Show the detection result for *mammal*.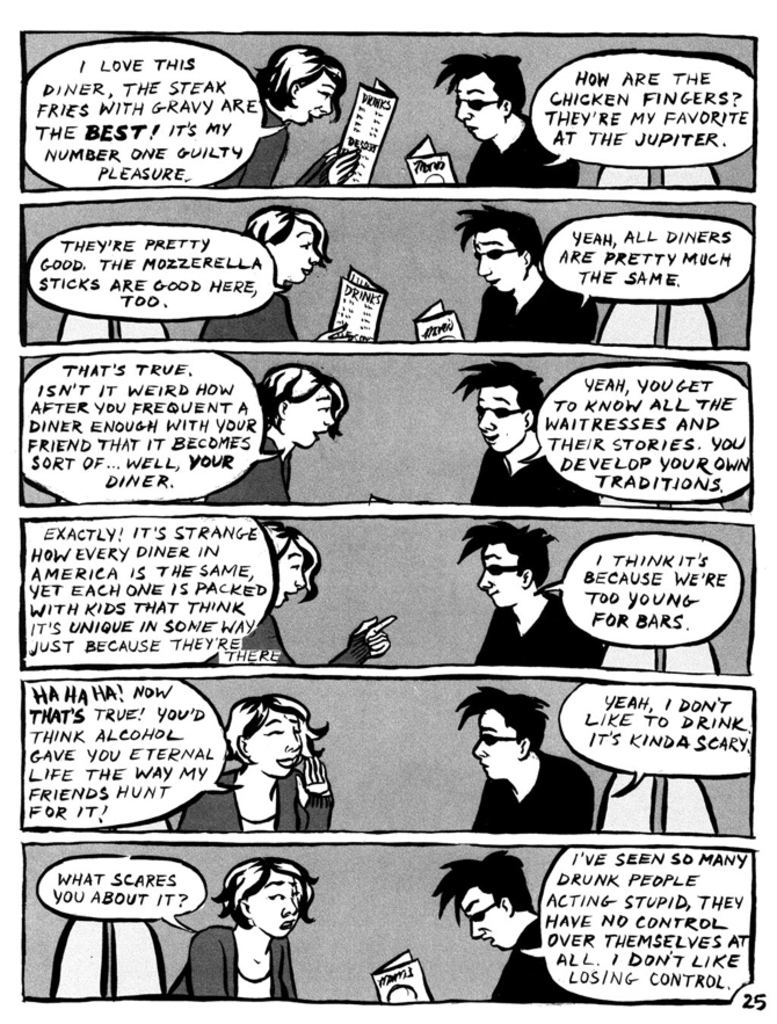
BBox(426, 51, 575, 187).
